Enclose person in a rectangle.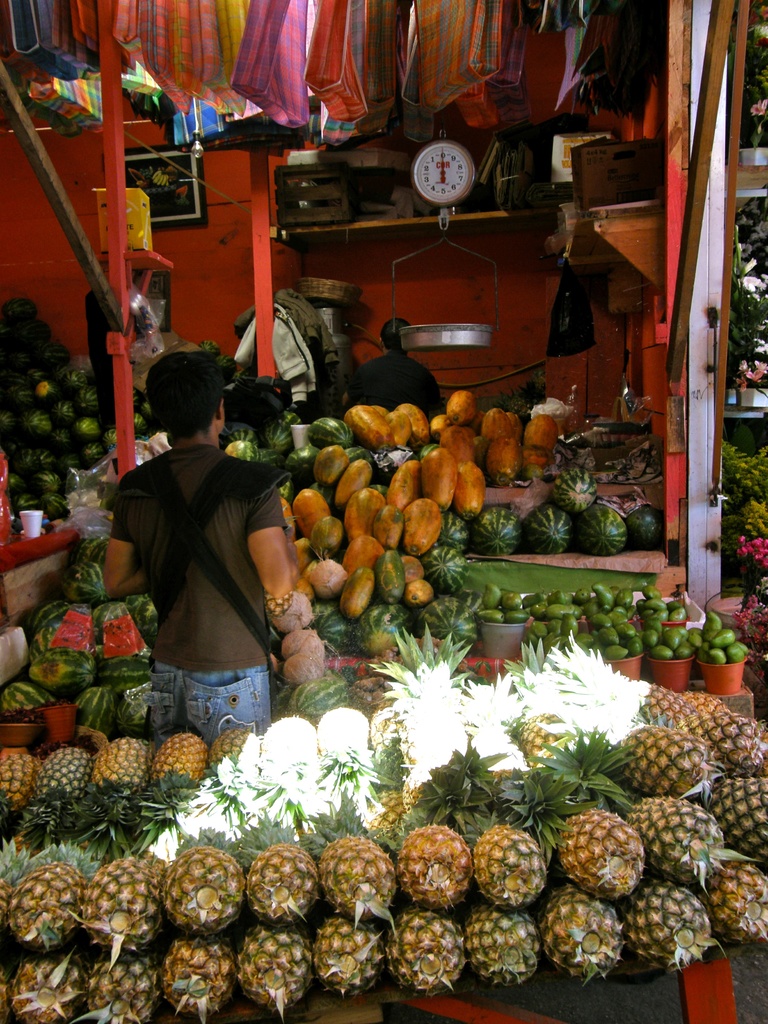
(355, 312, 446, 419).
